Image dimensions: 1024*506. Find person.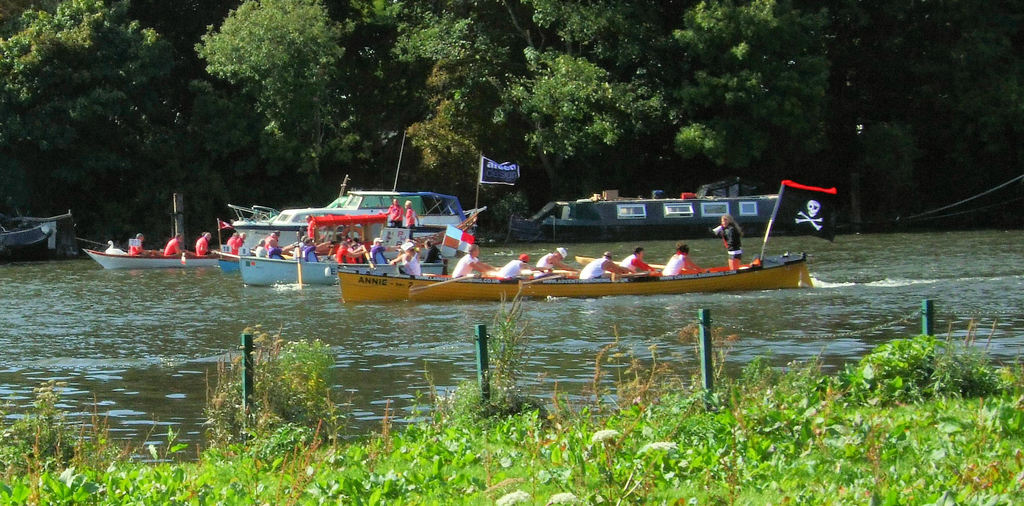
<box>196,227,211,256</box>.
